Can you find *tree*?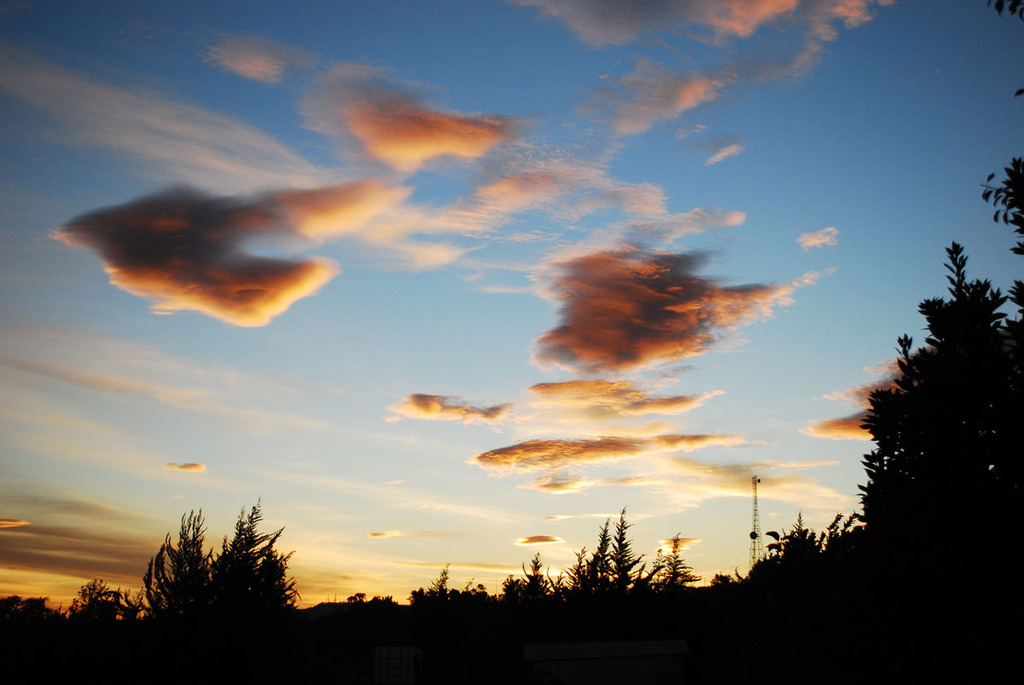
Yes, bounding box: crop(208, 492, 307, 651).
